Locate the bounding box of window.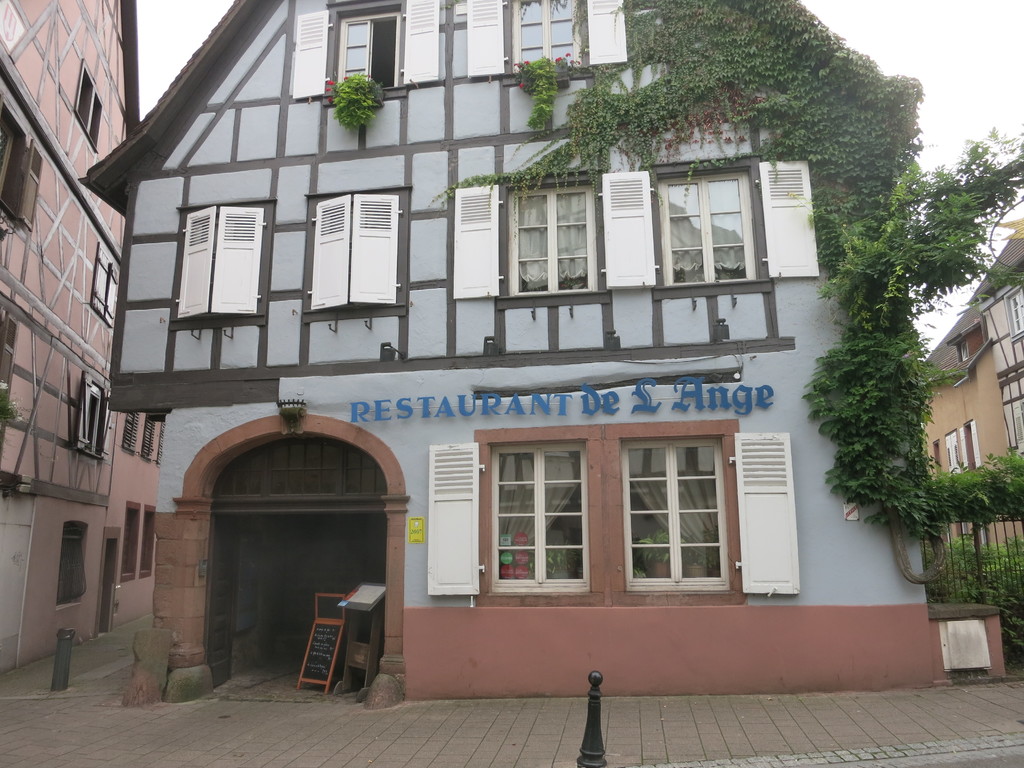
Bounding box: rect(90, 241, 127, 330).
